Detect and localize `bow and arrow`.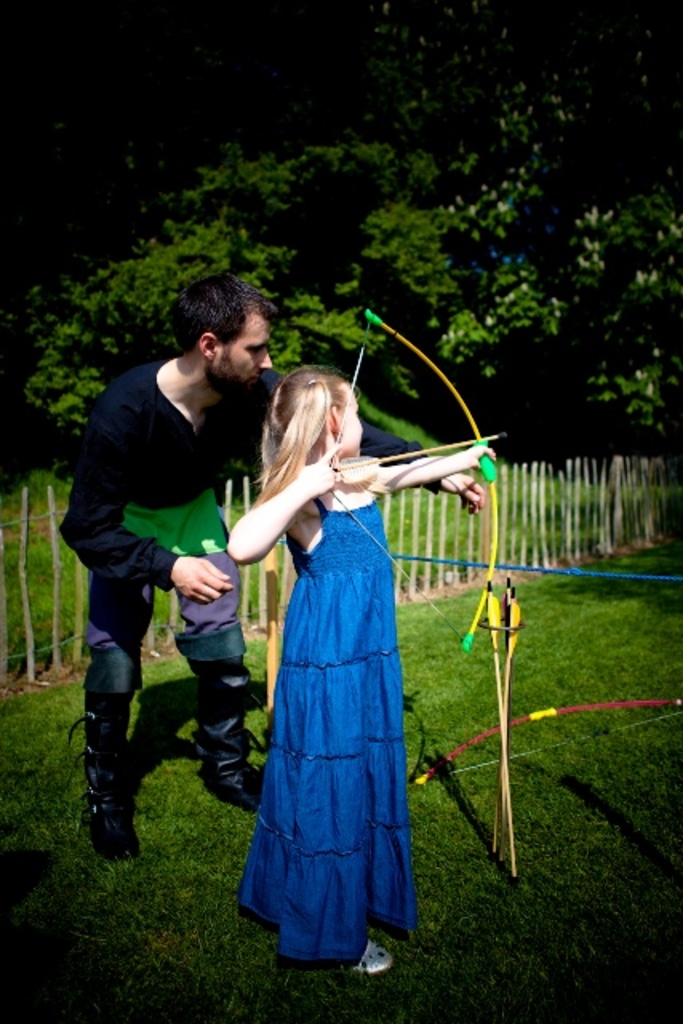
Localized at x1=406, y1=571, x2=681, y2=882.
